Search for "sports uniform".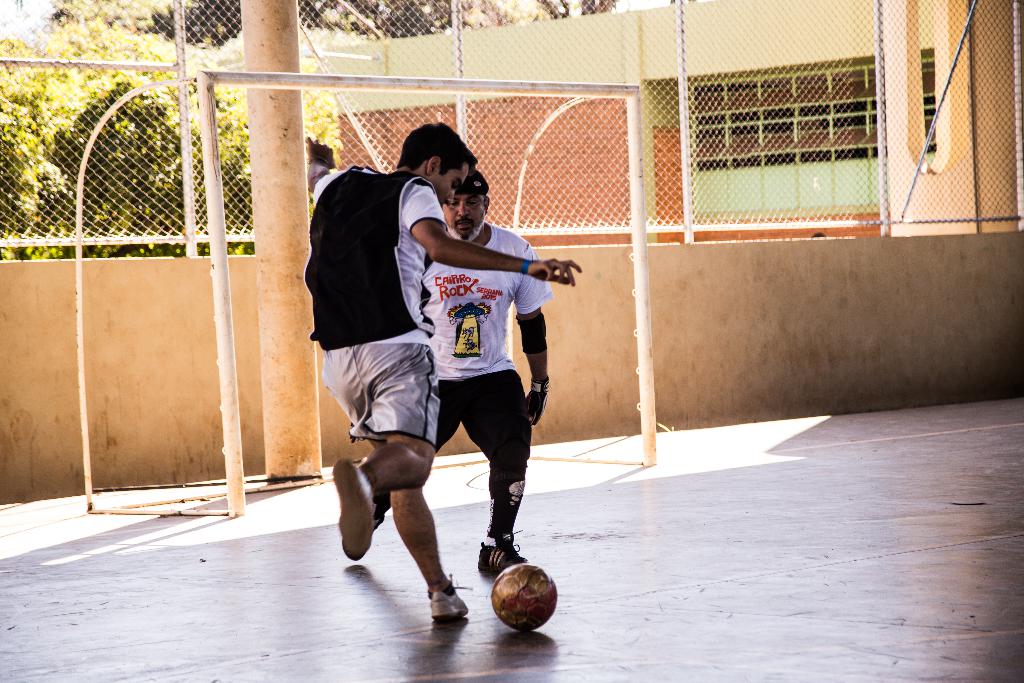
Found at [303, 129, 511, 607].
